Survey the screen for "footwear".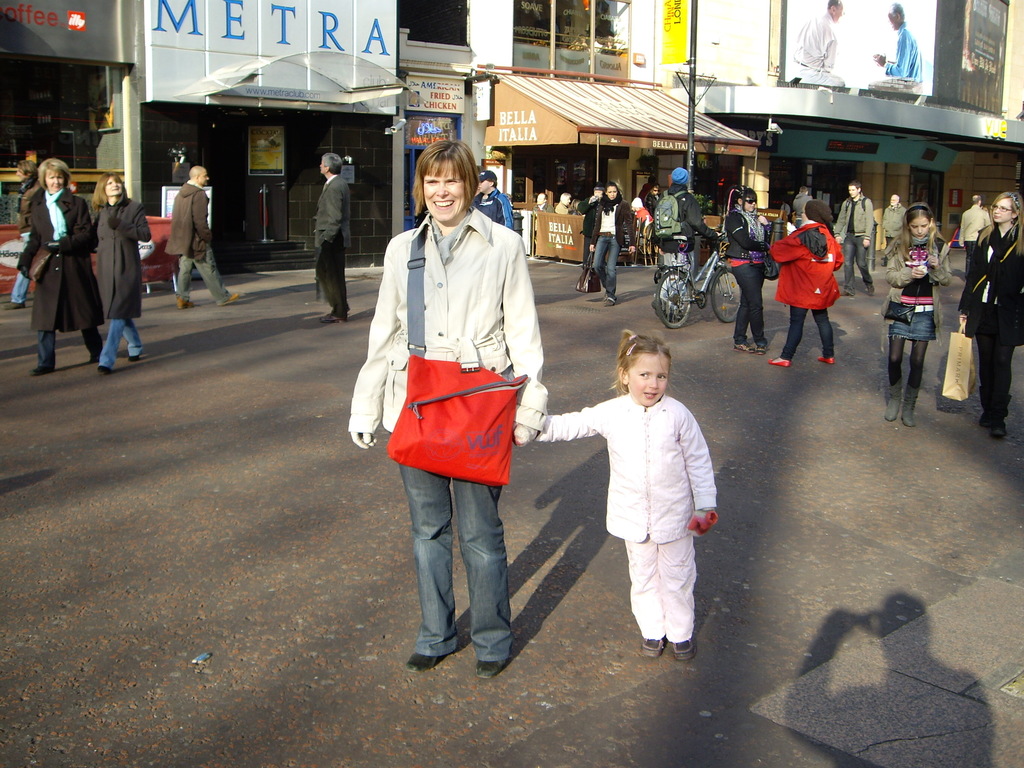
Survey found: [left=766, top=355, right=791, bottom=363].
